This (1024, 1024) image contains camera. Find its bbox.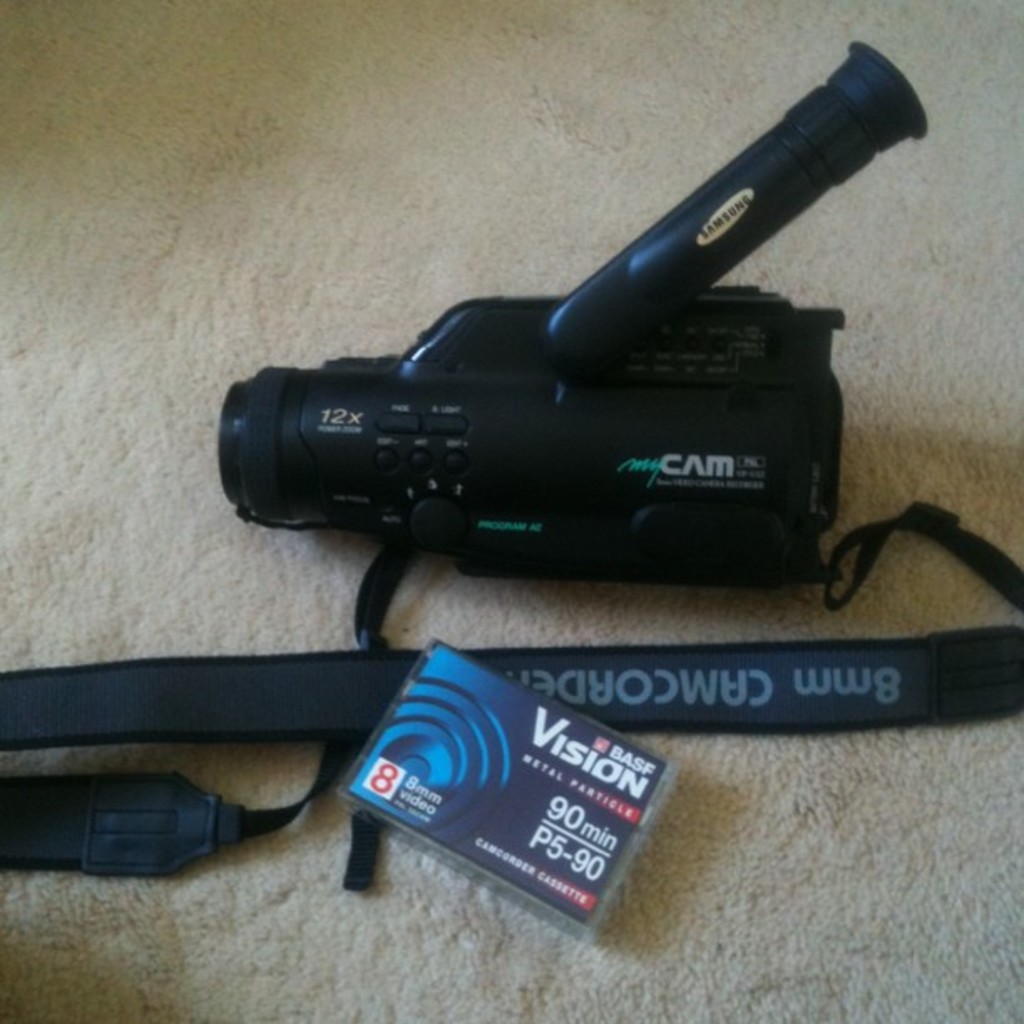
x1=216, y1=38, x2=929, y2=591.
